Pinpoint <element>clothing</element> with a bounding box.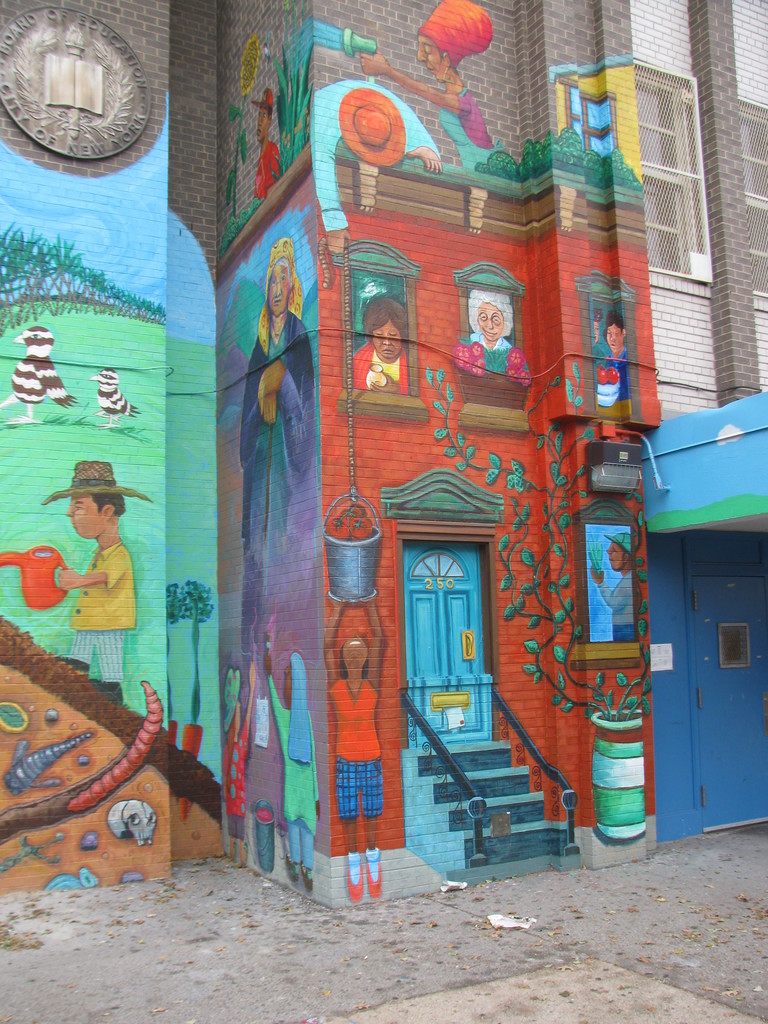
[left=328, top=616, right=383, bottom=808].
